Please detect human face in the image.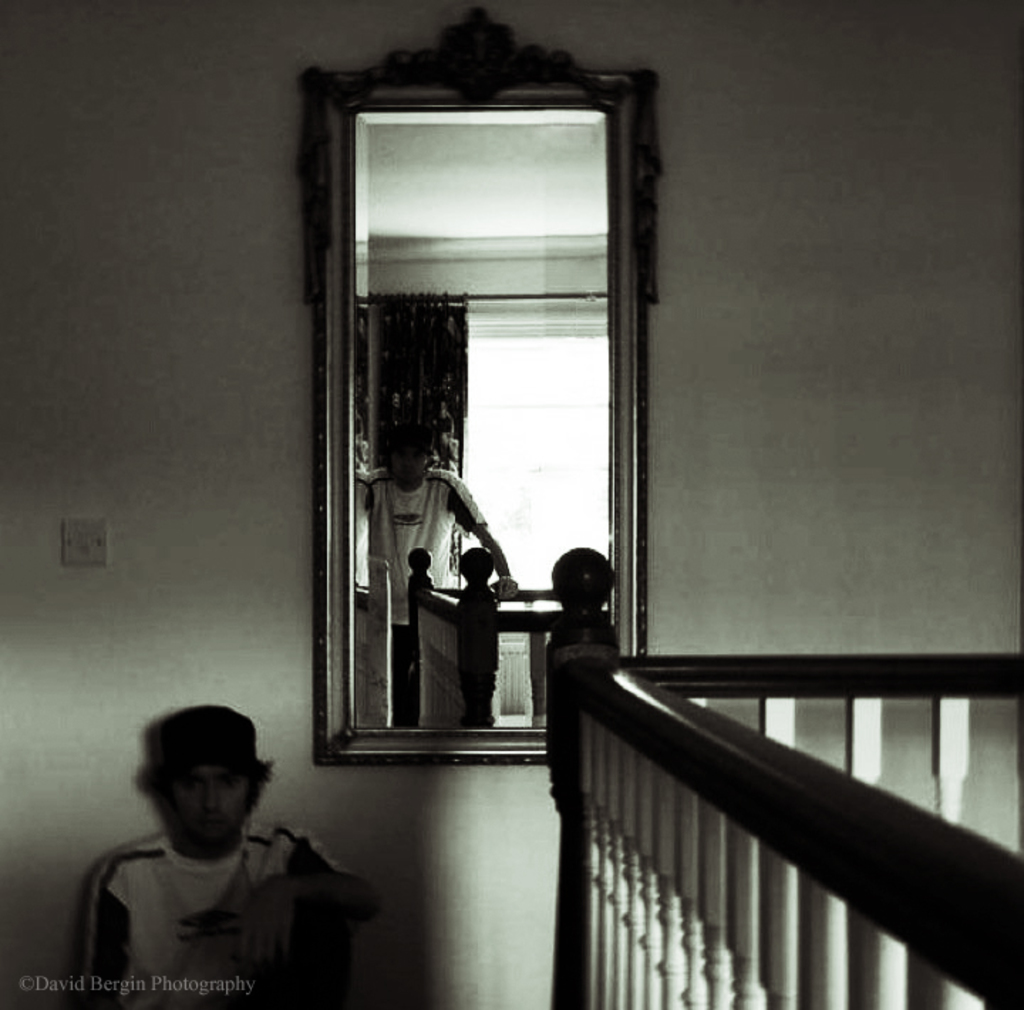
(left=390, top=422, right=441, bottom=505).
